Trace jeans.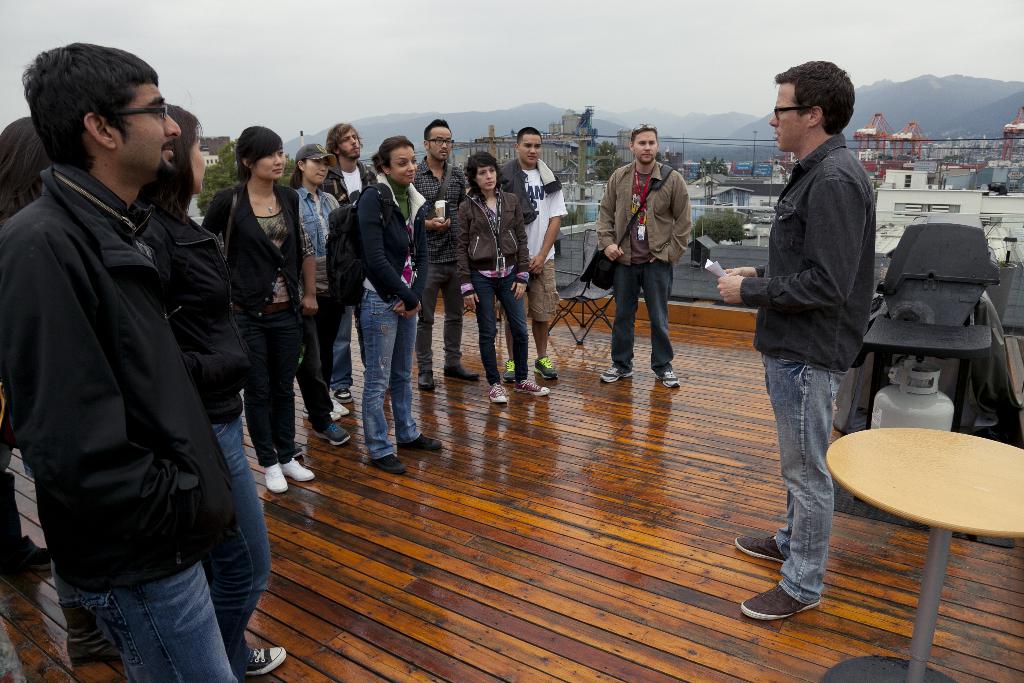
Traced to (left=336, top=302, right=358, bottom=388).
